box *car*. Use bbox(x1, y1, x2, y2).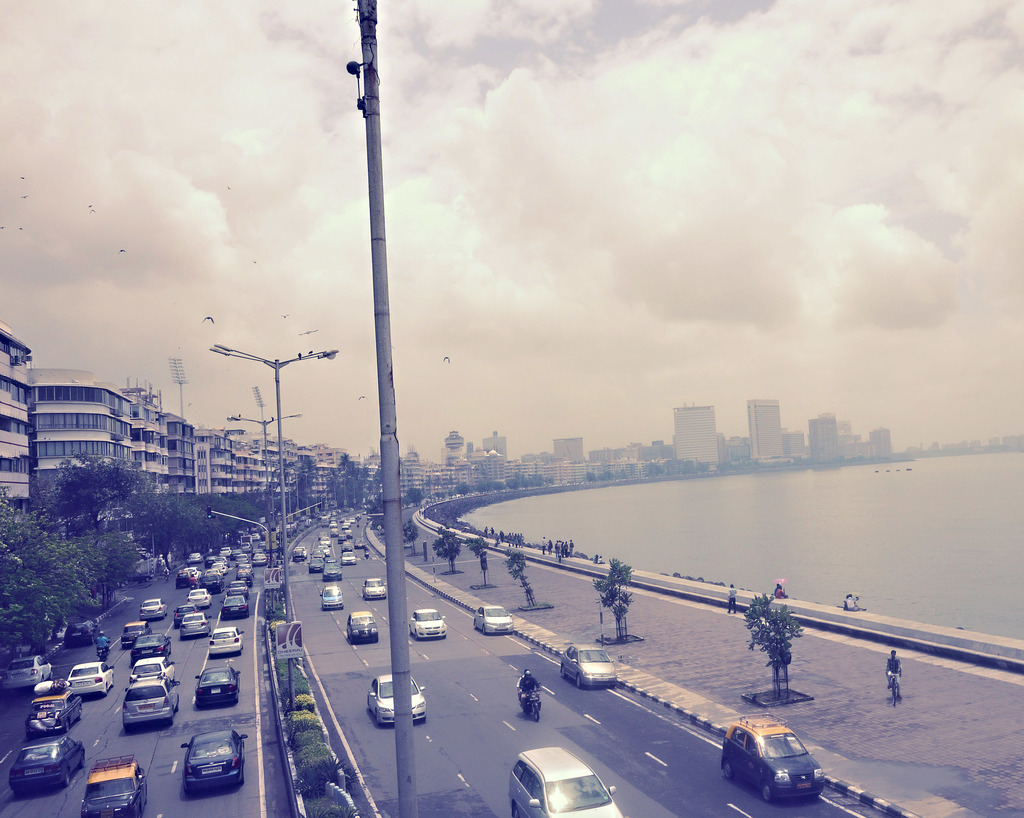
bbox(138, 598, 167, 616).
